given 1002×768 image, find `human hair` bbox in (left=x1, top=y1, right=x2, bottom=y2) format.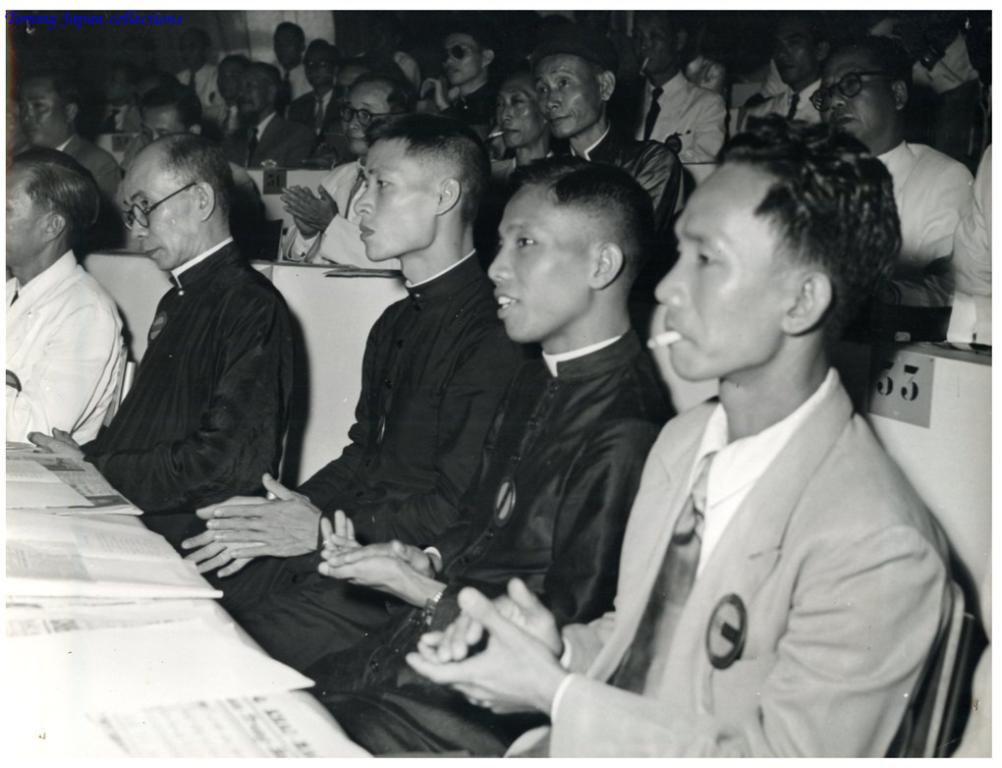
(left=247, top=59, right=280, bottom=104).
